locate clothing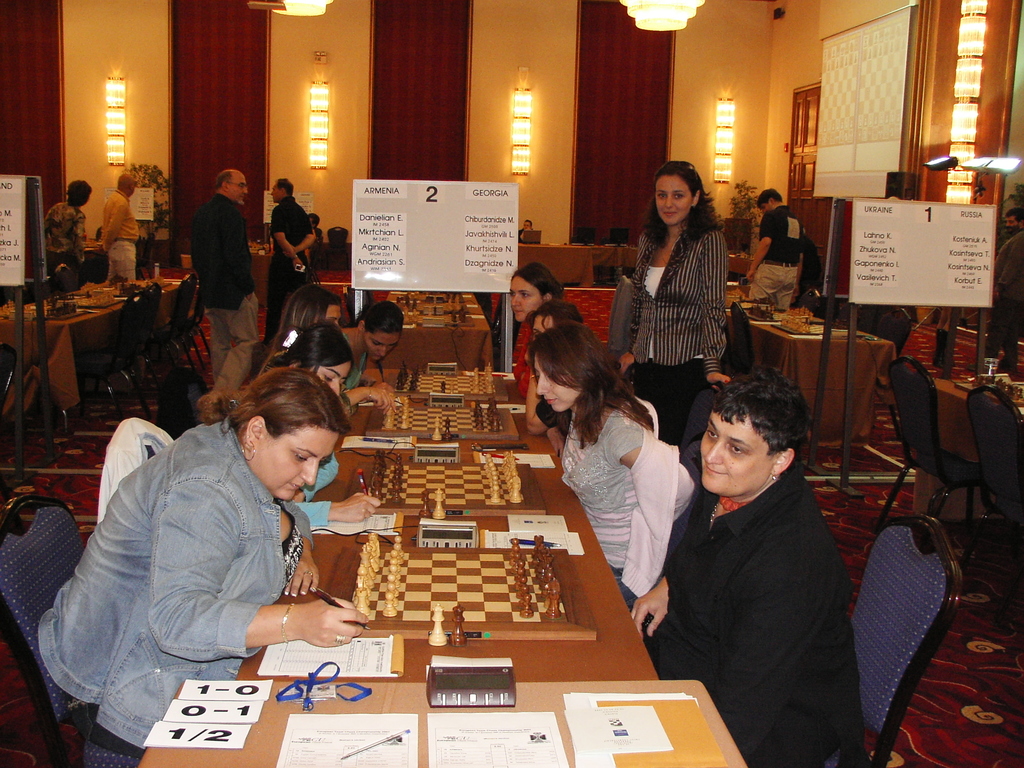
[x1=102, y1=190, x2=140, y2=287]
